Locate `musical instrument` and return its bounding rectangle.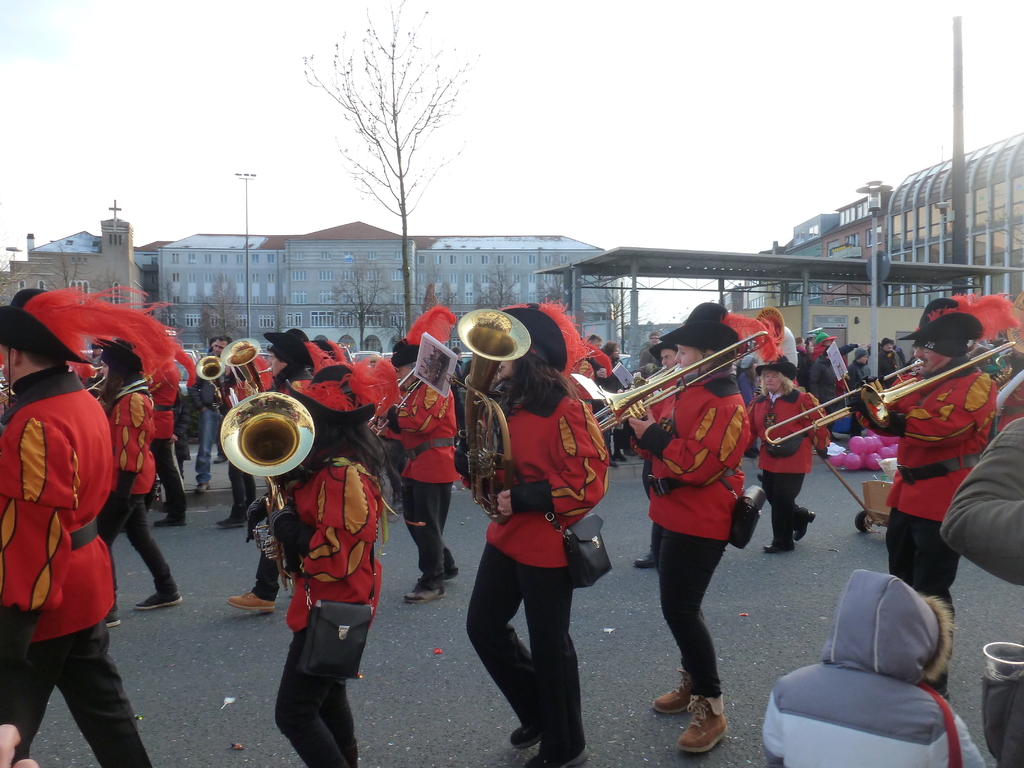
box=[451, 307, 532, 533].
